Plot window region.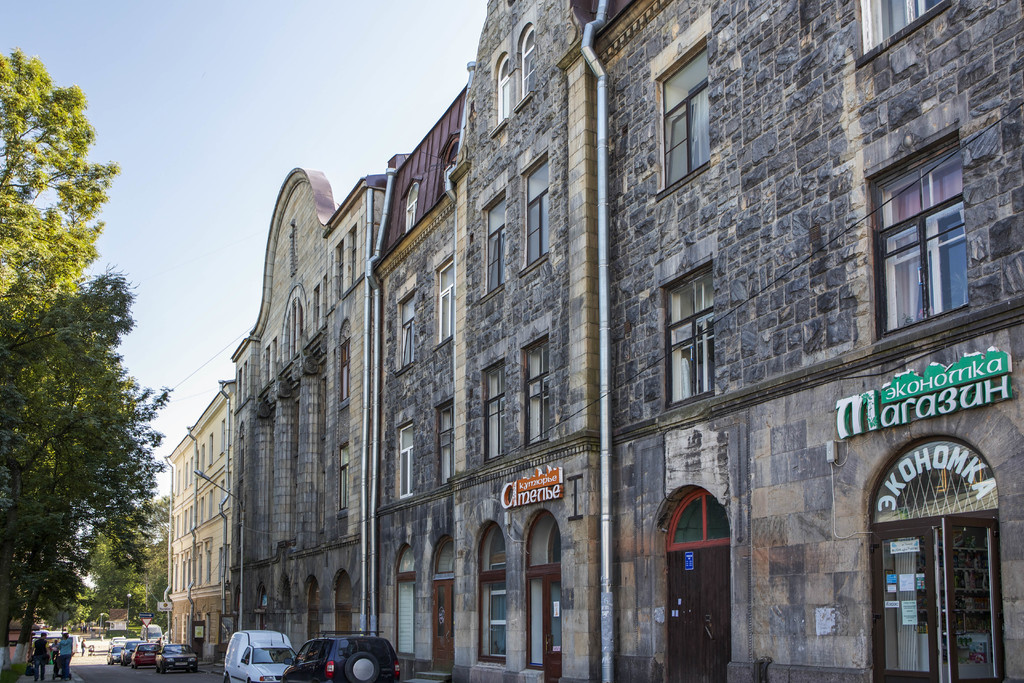
Plotted at l=654, t=42, r=714, b=190.
